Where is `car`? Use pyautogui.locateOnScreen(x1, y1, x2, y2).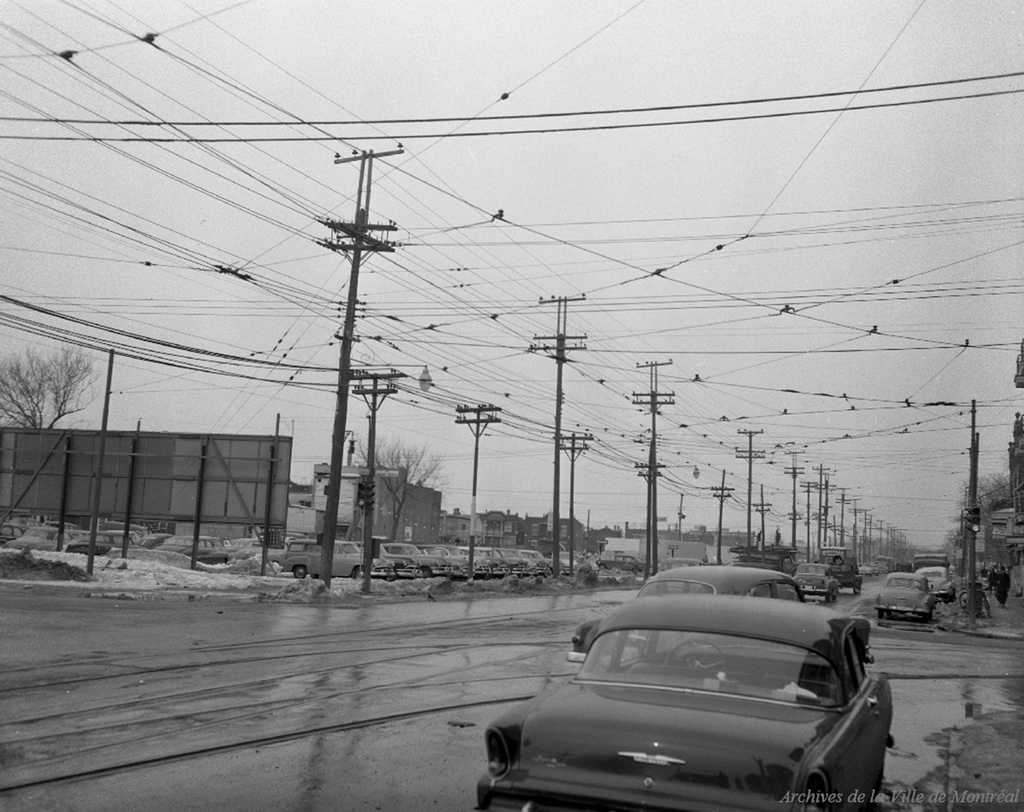
pyautogui.locateOnScreen(872, 575, 941, 630).
